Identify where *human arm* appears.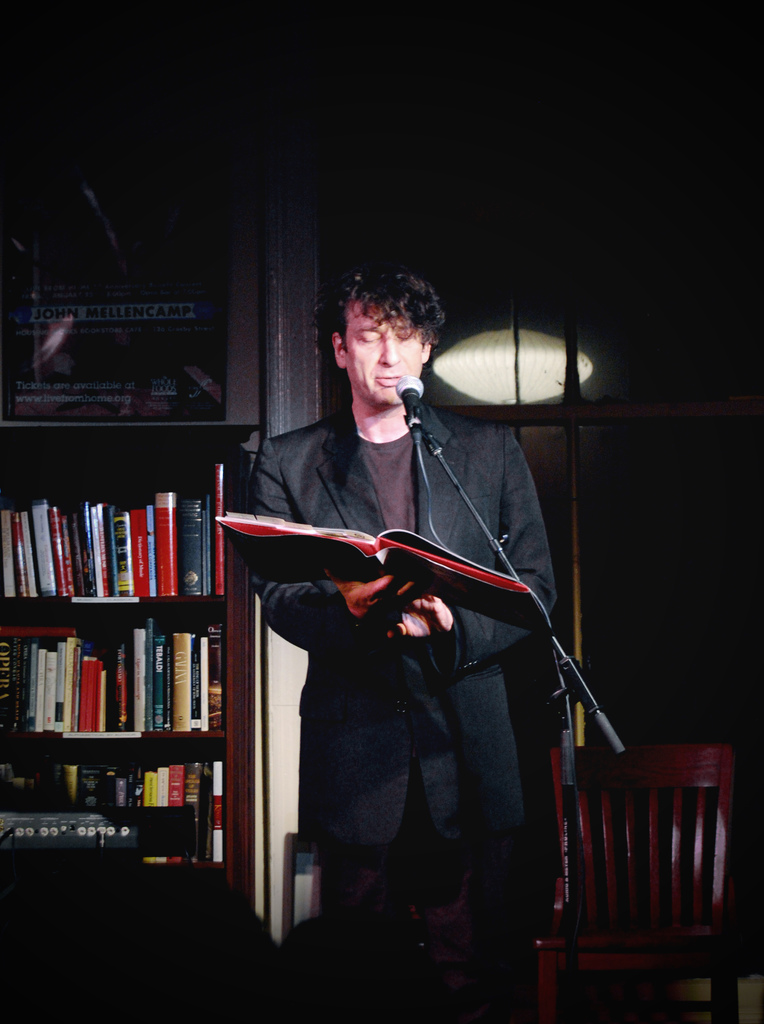
Appears at 394,424,557,675.
